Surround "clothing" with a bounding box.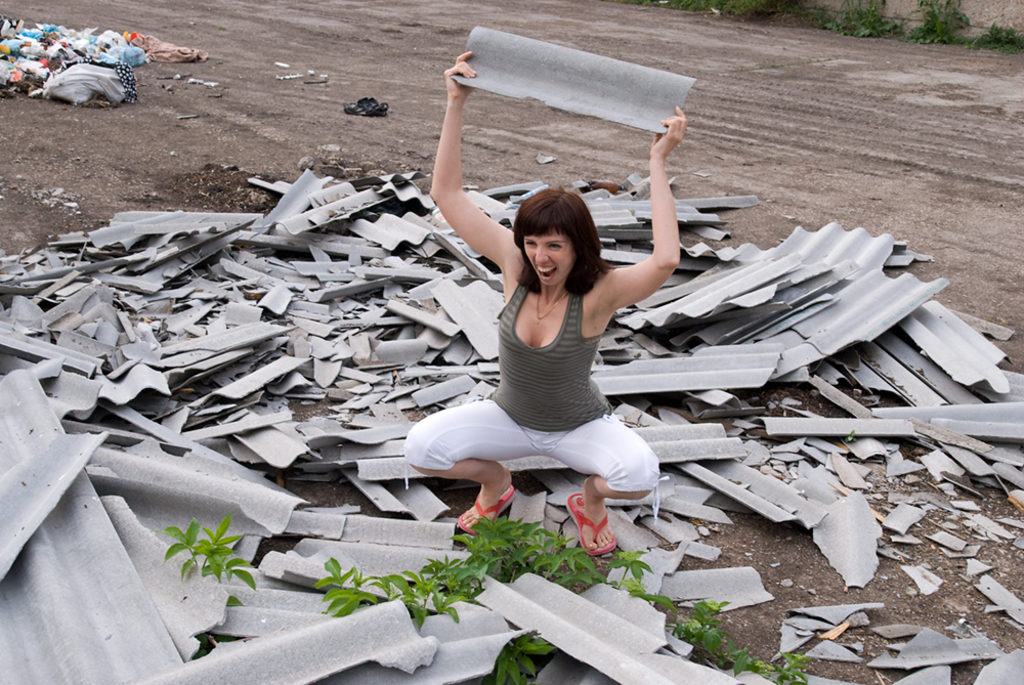
Rect(414, 242, 658, 517).
